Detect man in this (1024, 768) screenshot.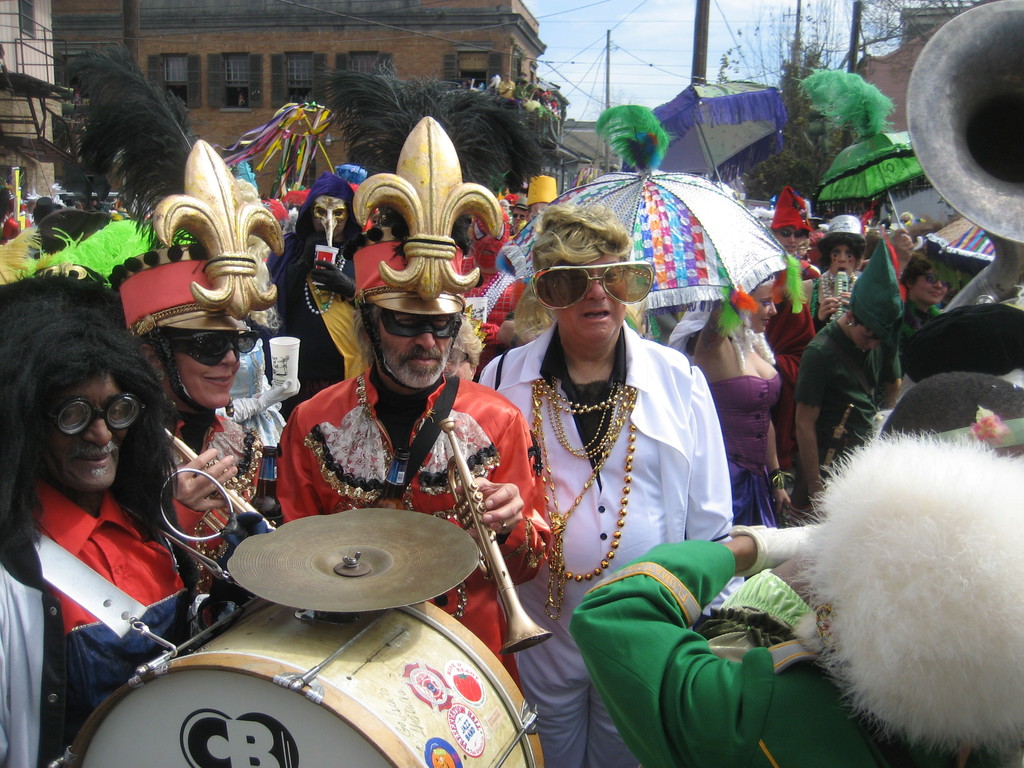
Detection: 465,205,748,767.
